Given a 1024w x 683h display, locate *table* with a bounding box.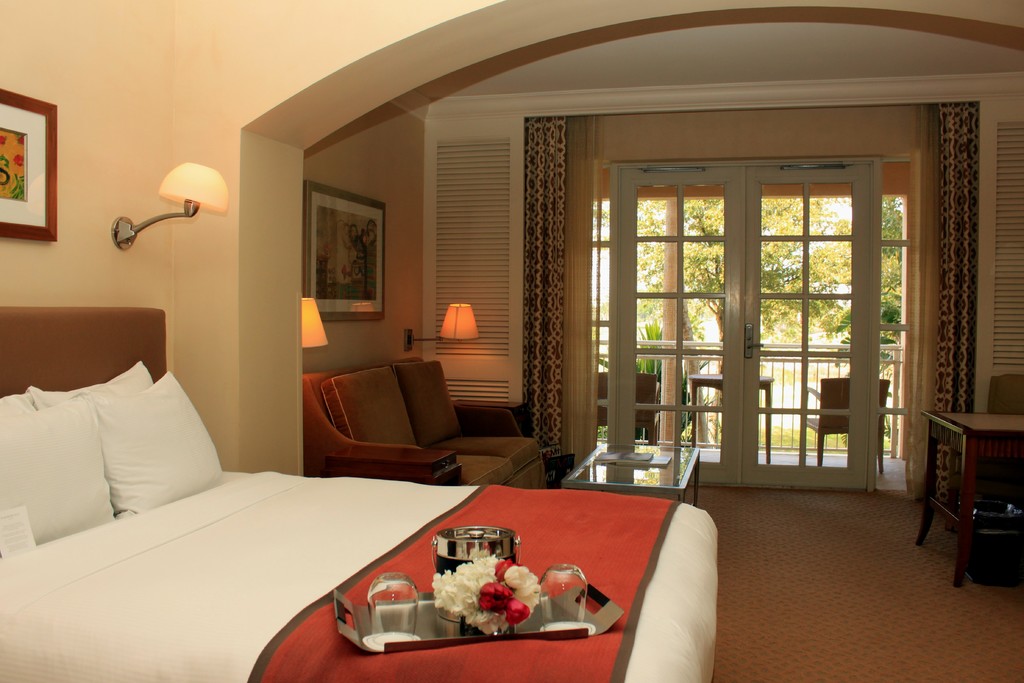
Located: locate(922, 407, 1023, 586).
